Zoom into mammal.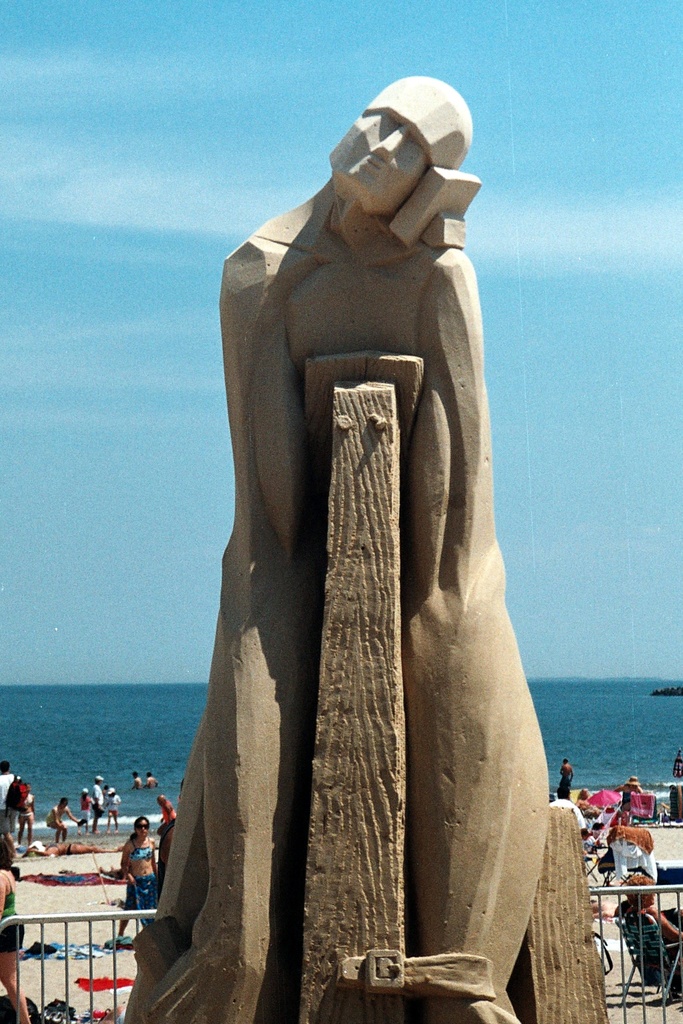
Zoom target: 0,834,23,1014.
